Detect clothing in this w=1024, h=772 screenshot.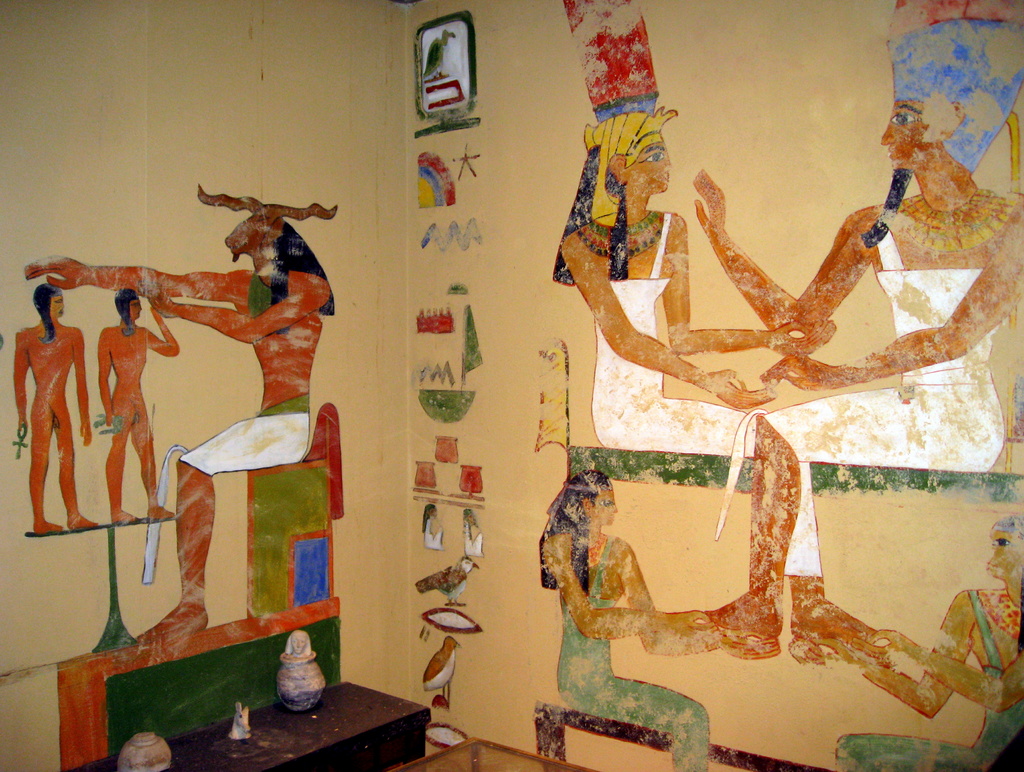
Detection: box(586, 211, 762, 540).
